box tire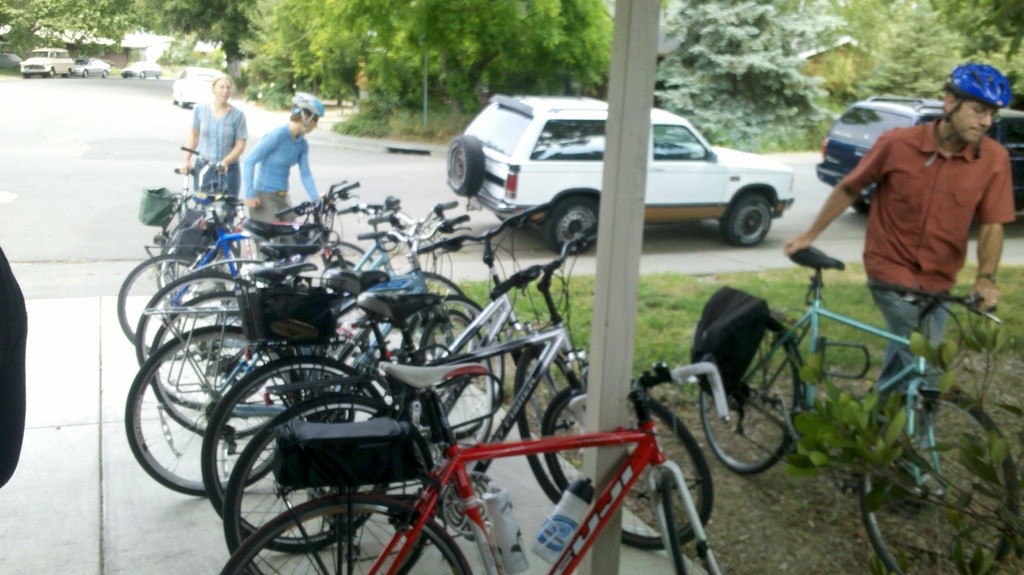
bbox=[138, 70, 146, 79]
